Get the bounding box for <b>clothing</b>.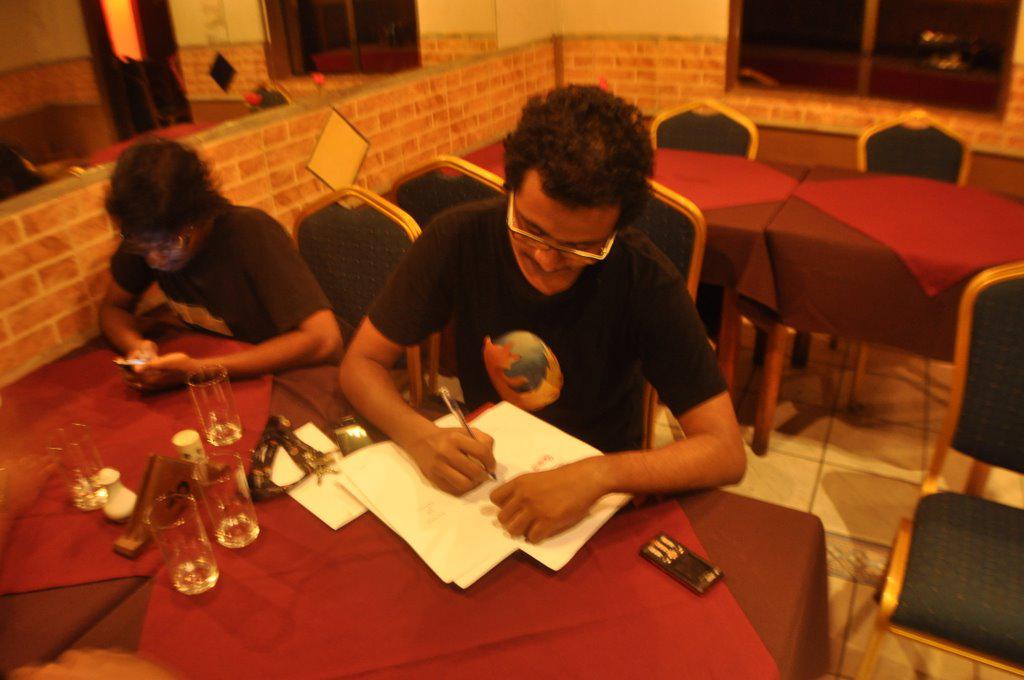
pyautogui.locateOnScreen(369, 159, 747, 549).
